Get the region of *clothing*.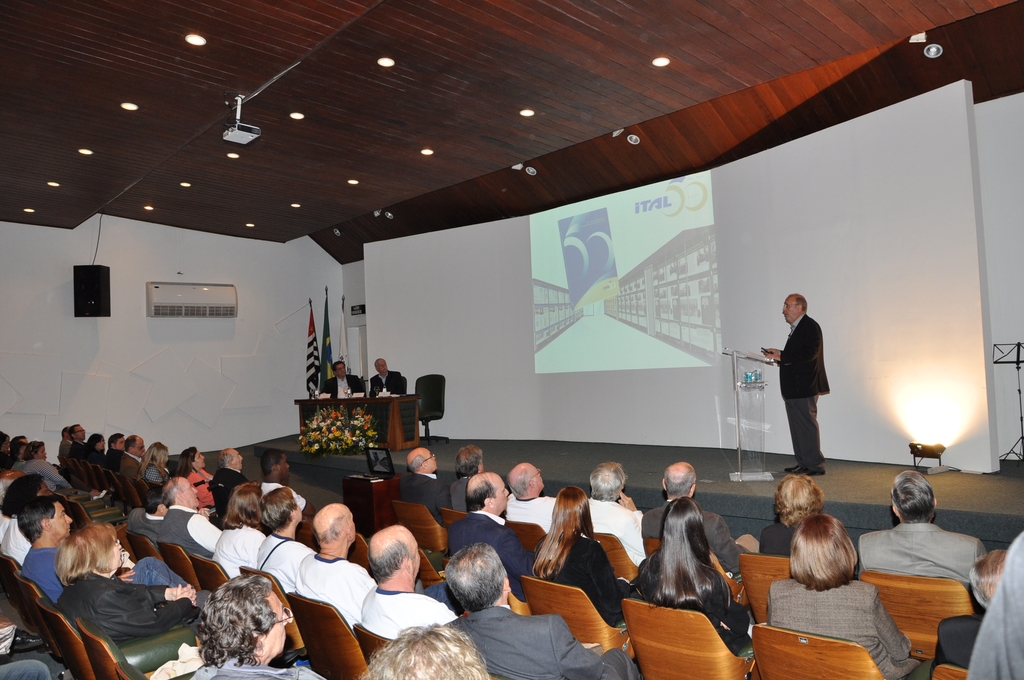
BBox(246, 527, 324, 592).
